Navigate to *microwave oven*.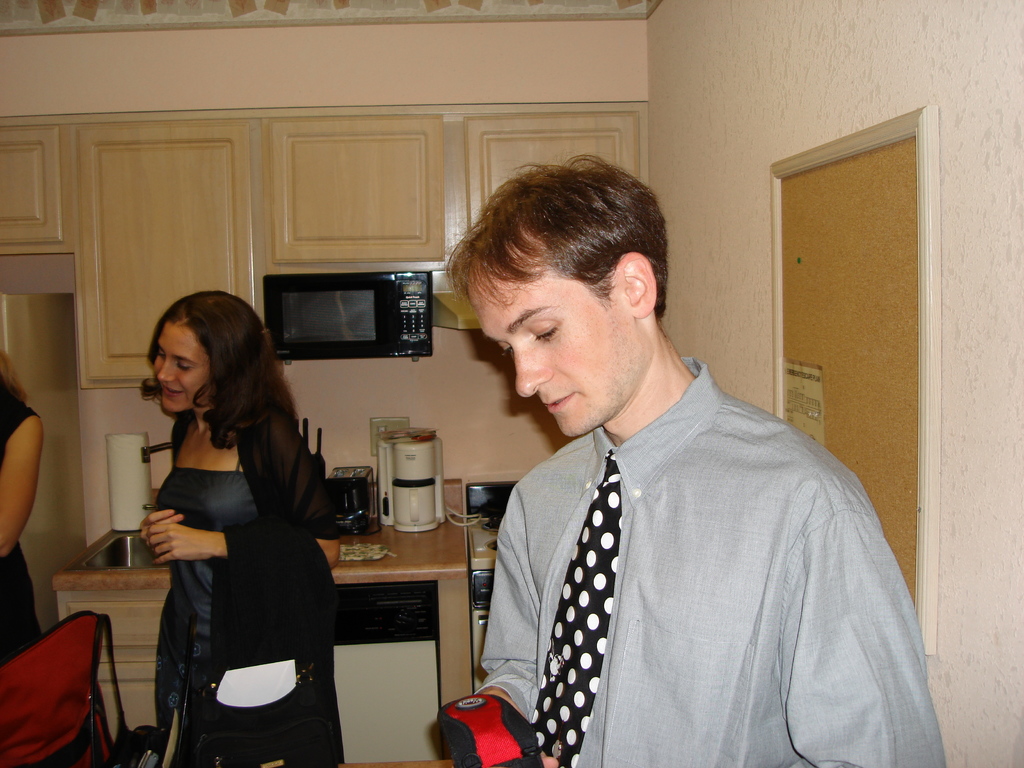
Navigation target: {"left": 251, "top": 261, "right": 440, "bottom": 370}.
